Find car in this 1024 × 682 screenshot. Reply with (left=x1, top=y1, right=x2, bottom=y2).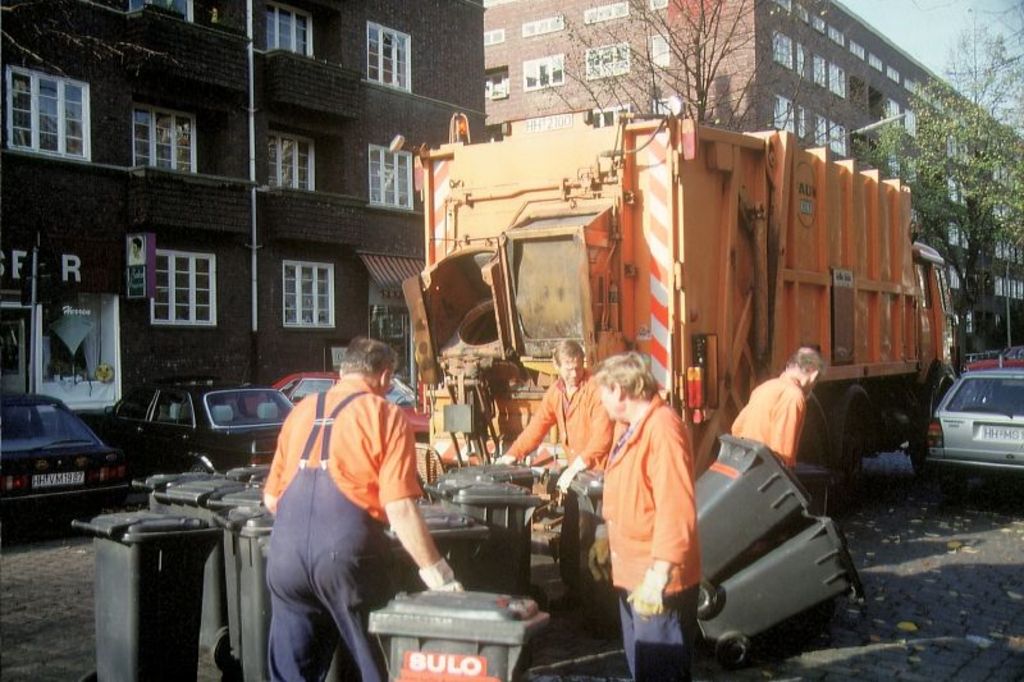
(left=239, top=372, right=433, bottom=445).
